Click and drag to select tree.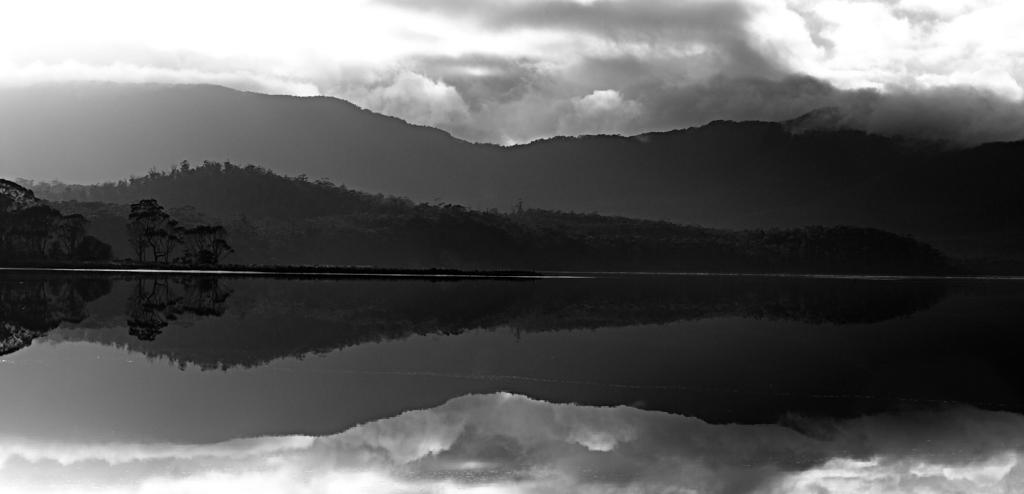
Selection: [x1=130, y1=194, x2=164, y2=260].
